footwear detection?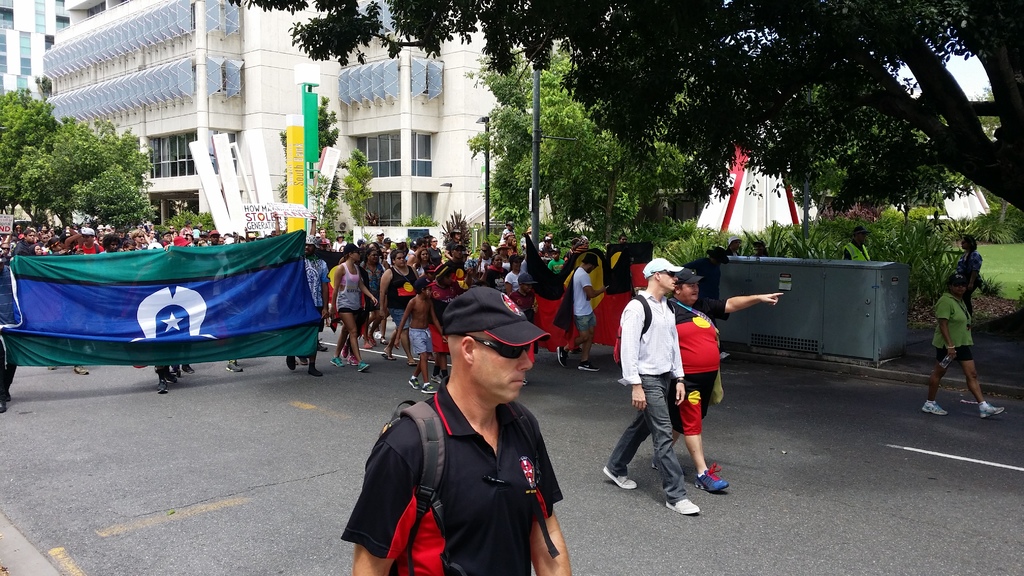
x1=921 y1=401 x2=947 y2=417
